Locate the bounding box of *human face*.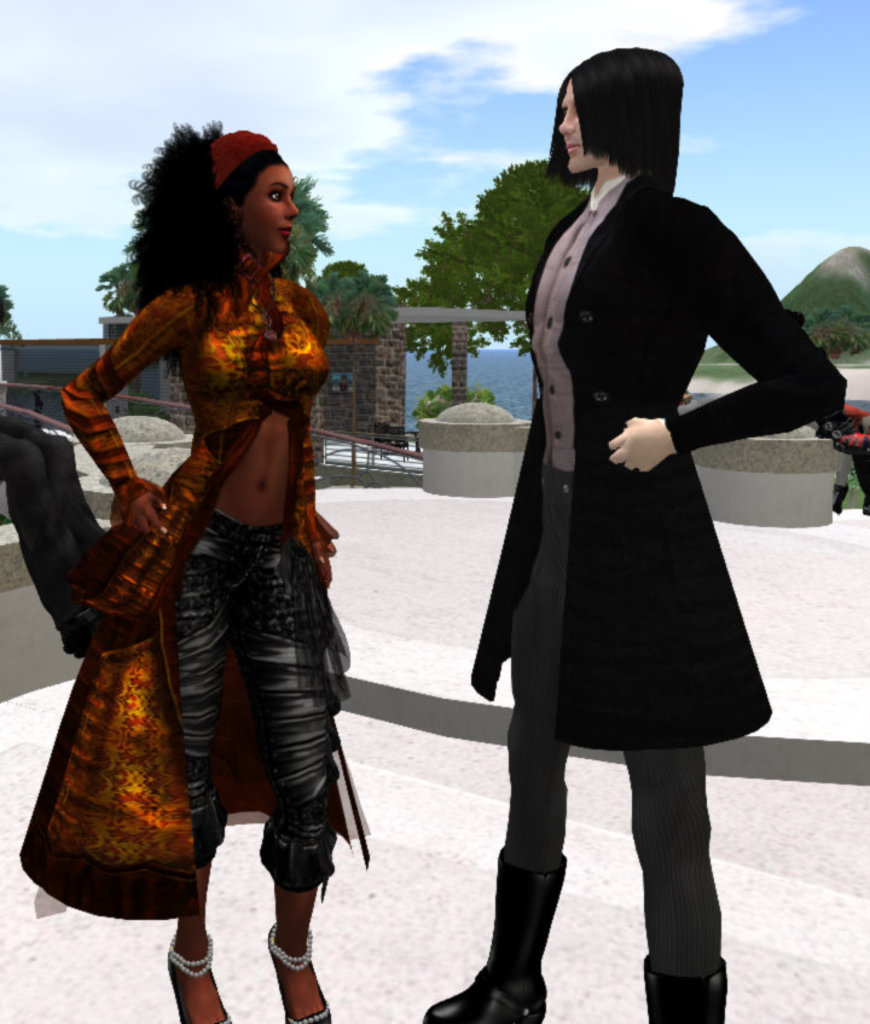
Bounding box: [242,163,298,254].
